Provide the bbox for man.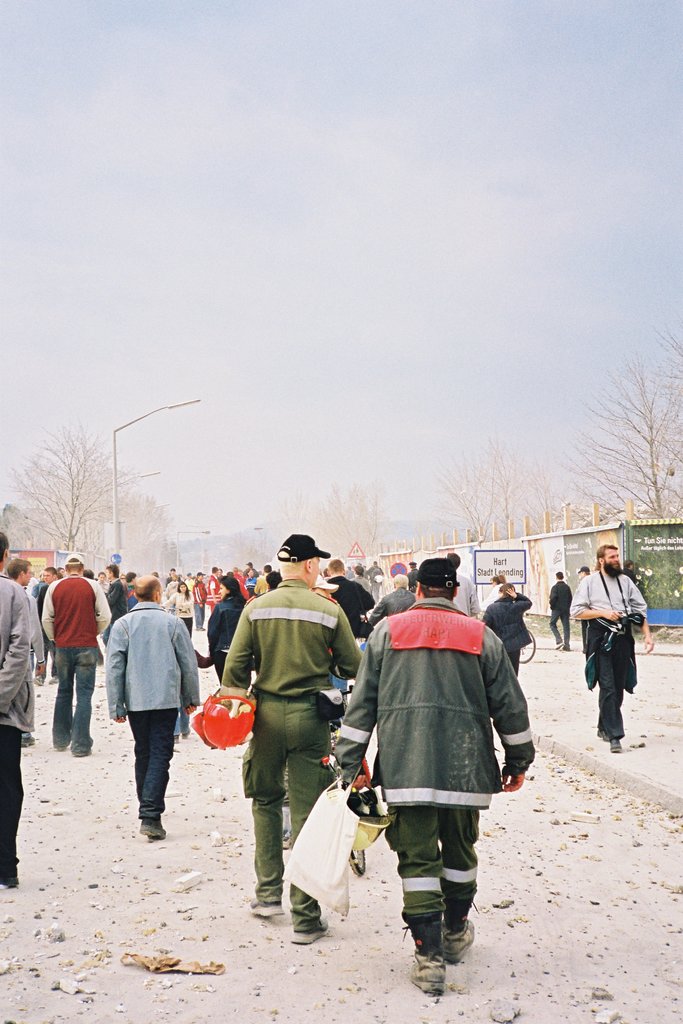
pyautogui.locateOnScreen(106, 574, 197, 836).
